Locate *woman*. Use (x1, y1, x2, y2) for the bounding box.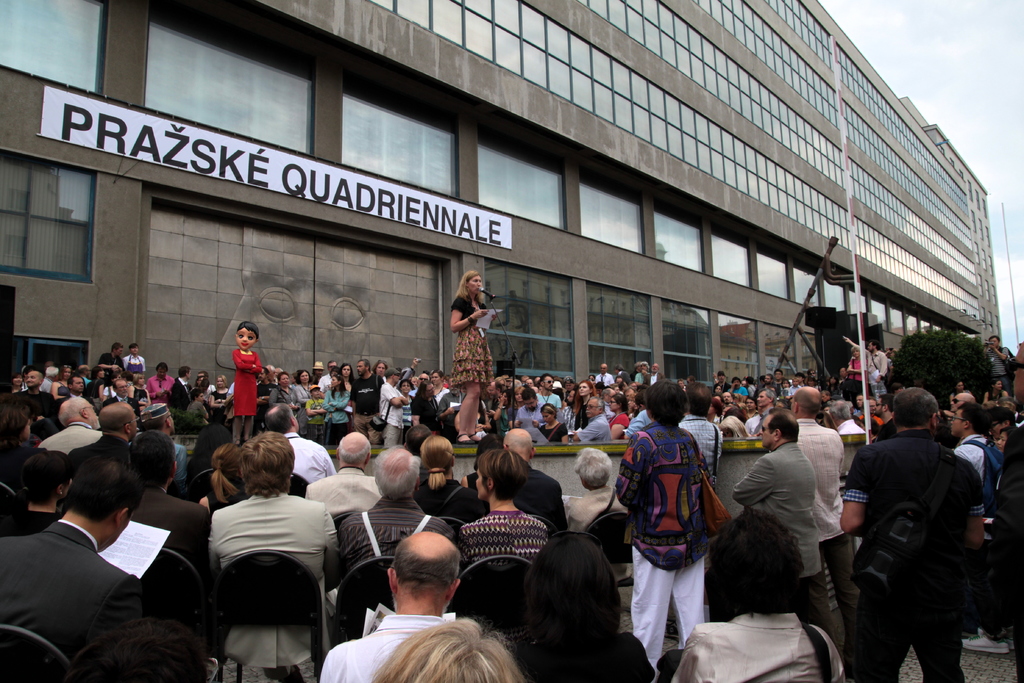
(323, 372, 346, 448).
